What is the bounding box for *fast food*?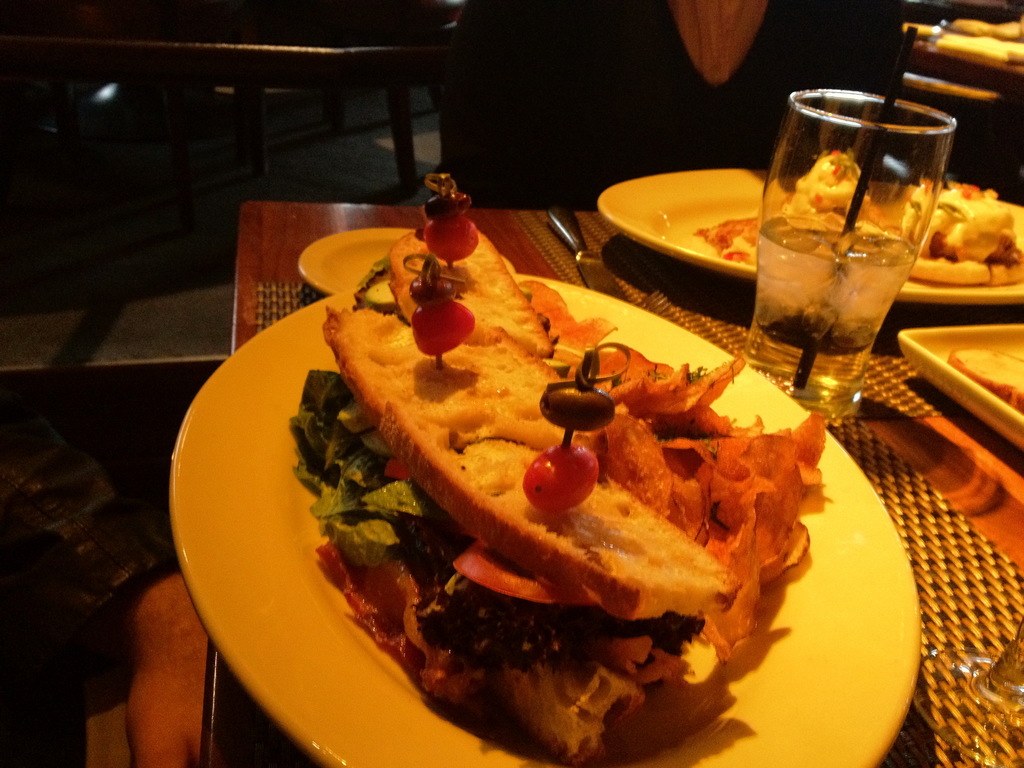
BBox(945, 346, 1023, 412).
